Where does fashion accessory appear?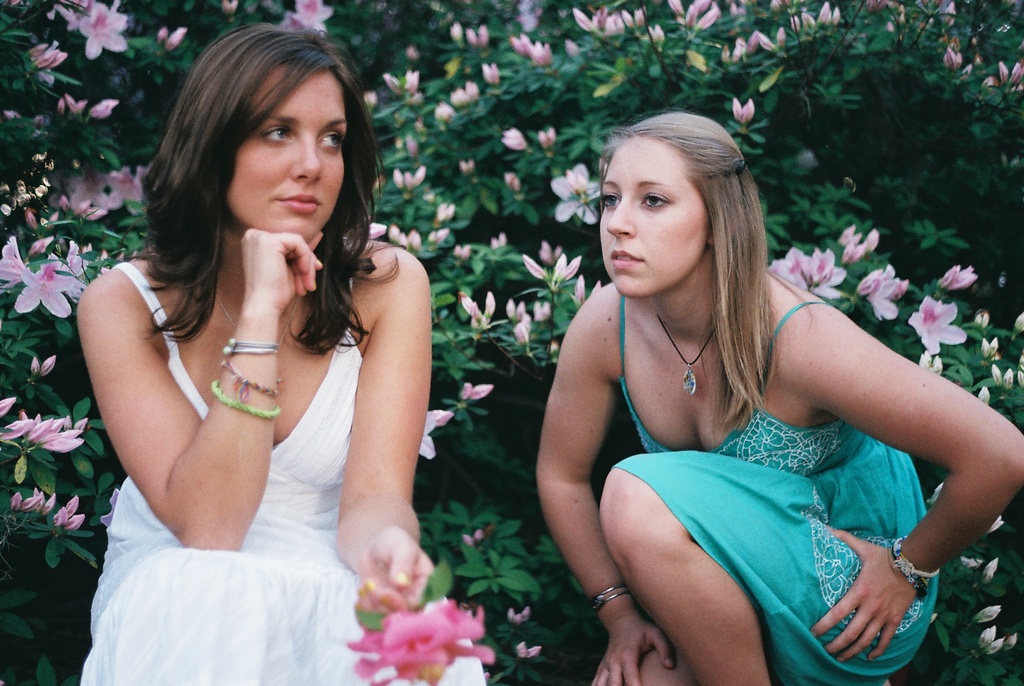
Appears at (218,336,281,357).
